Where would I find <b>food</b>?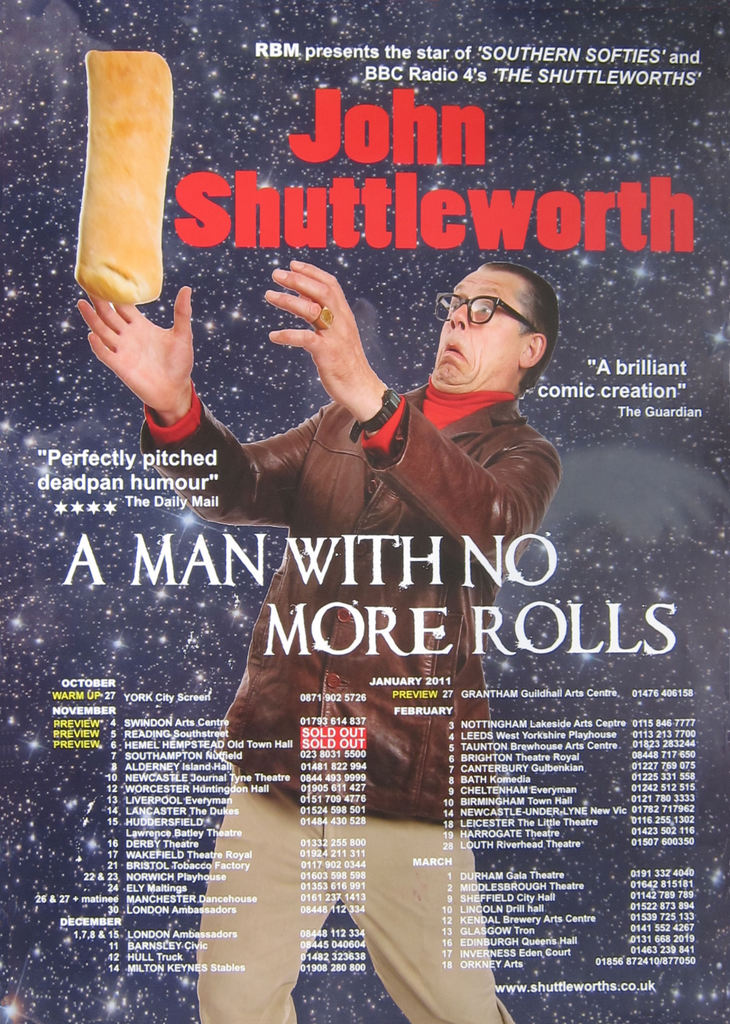
At crop(65, 74, 182, 287).
